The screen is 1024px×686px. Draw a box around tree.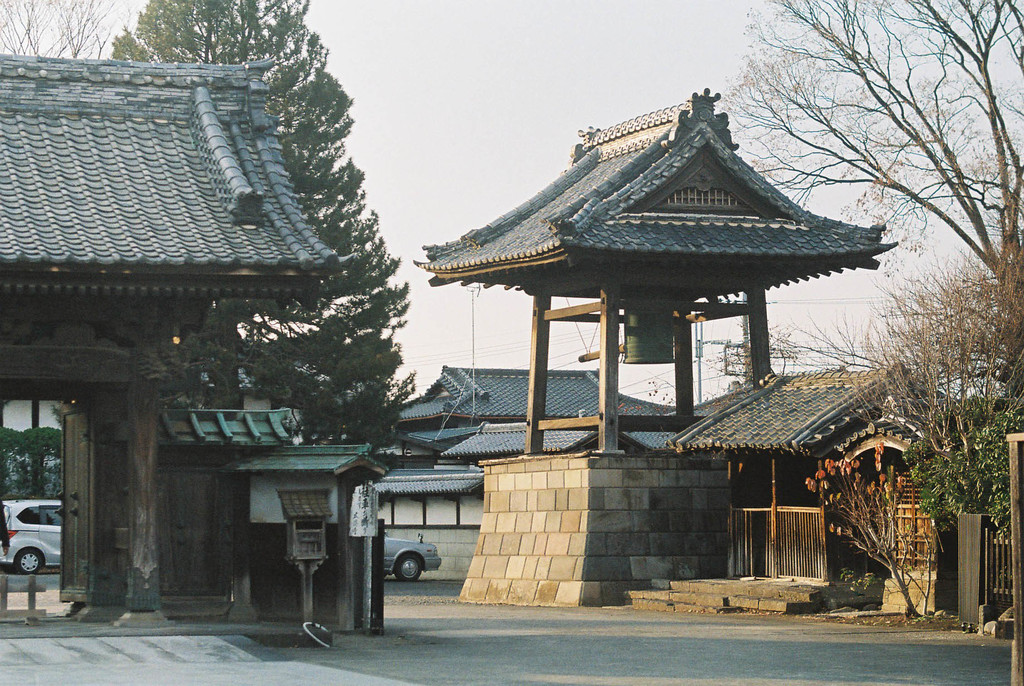
<box>711,0,1023,403</box>.
